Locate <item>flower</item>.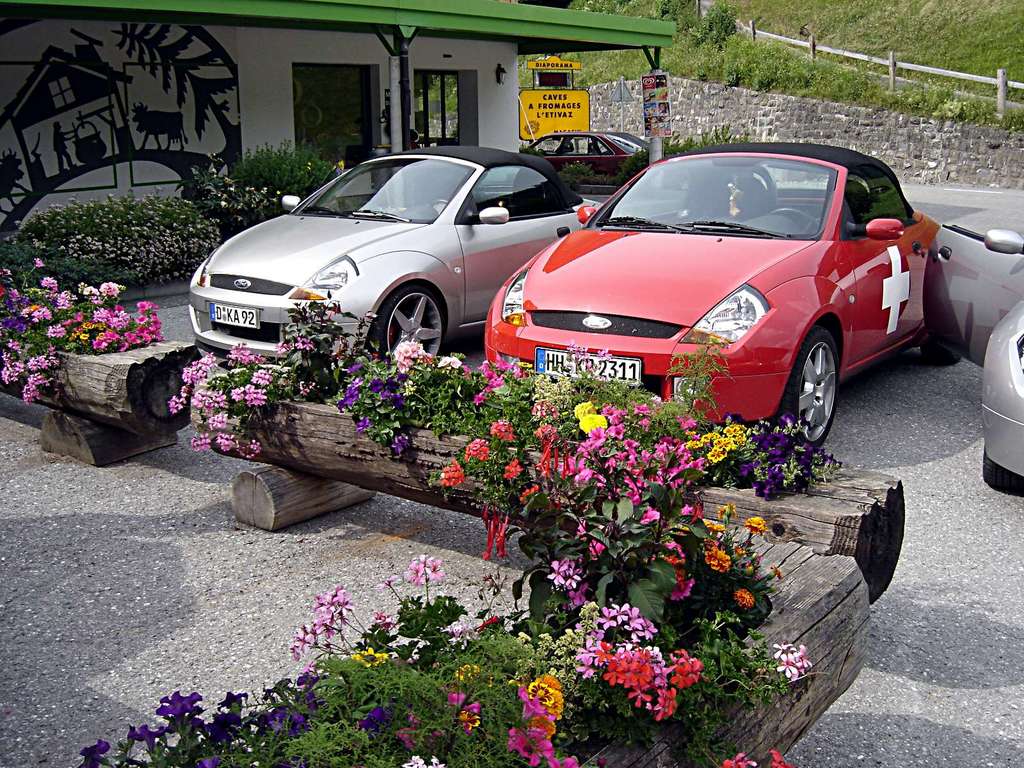
Bounding box: (left=194, top=347, right=294, bottom=468).
